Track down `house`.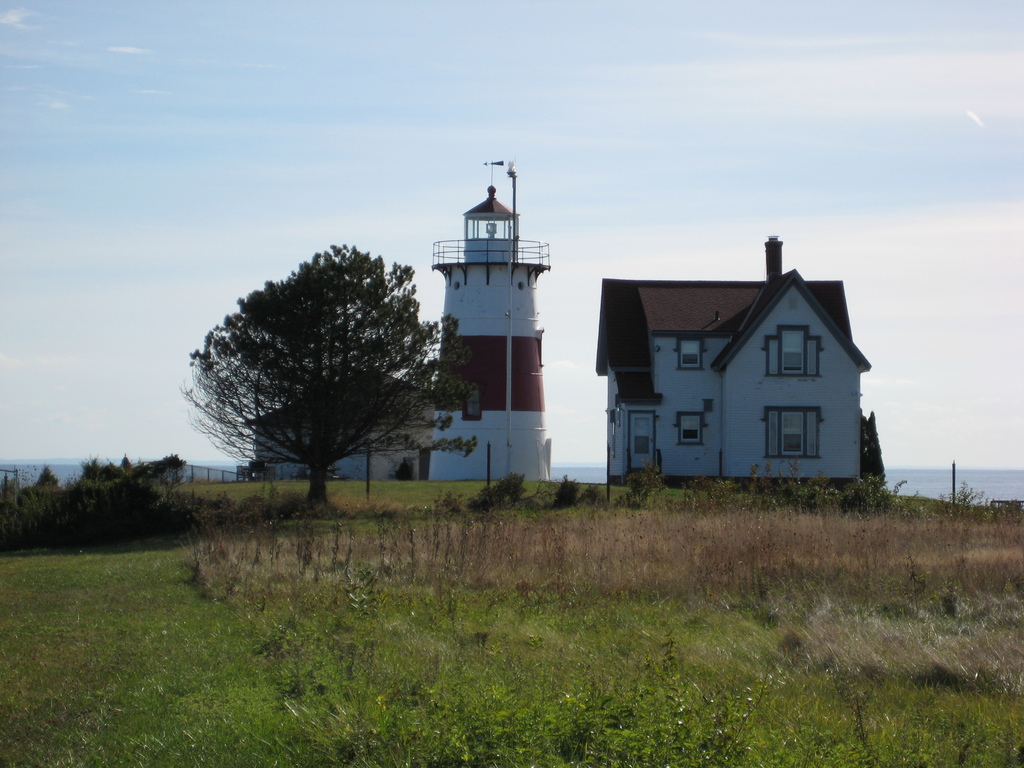
Tracked to {"x1": 237, "y1": 364, "x2": 431, "y2": 477}.
